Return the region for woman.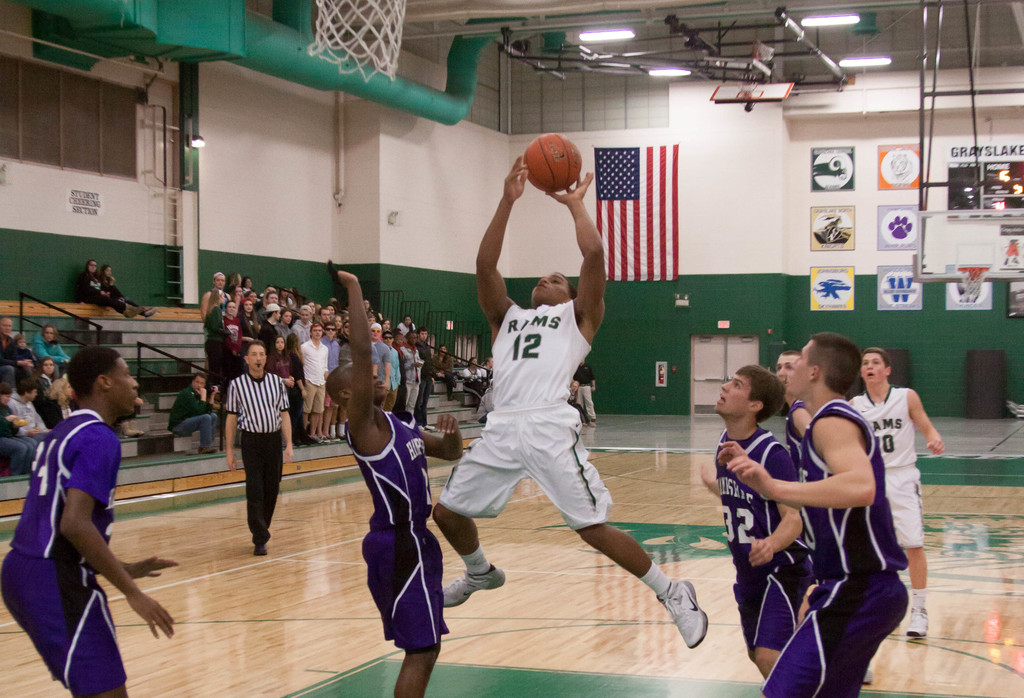
[275,286,292,313].
